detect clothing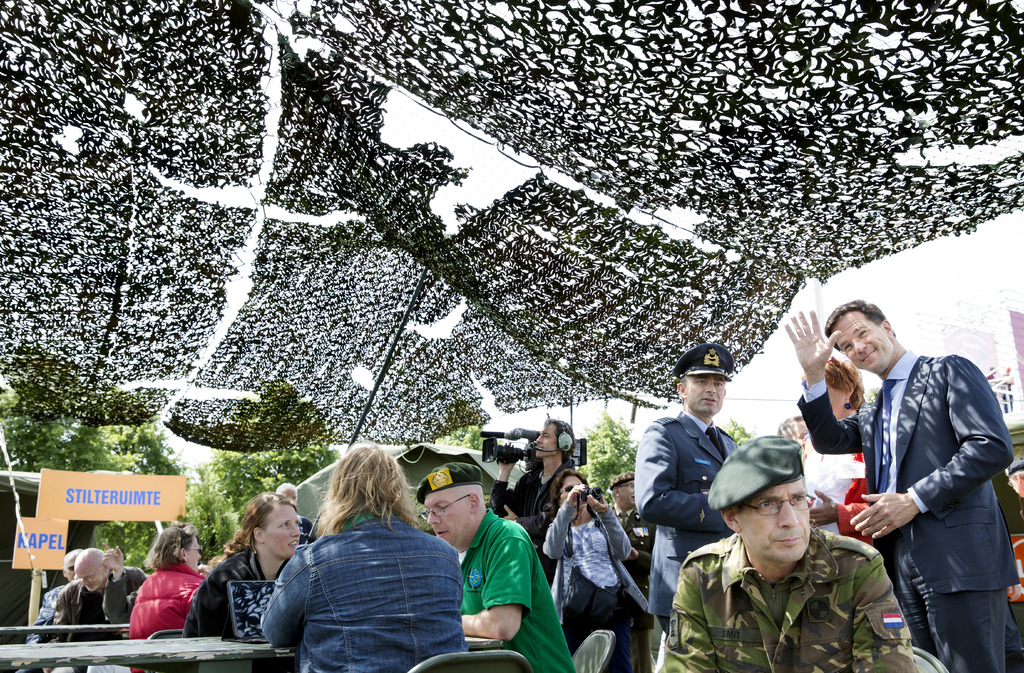
BBox(37, 569, 154, 640)
